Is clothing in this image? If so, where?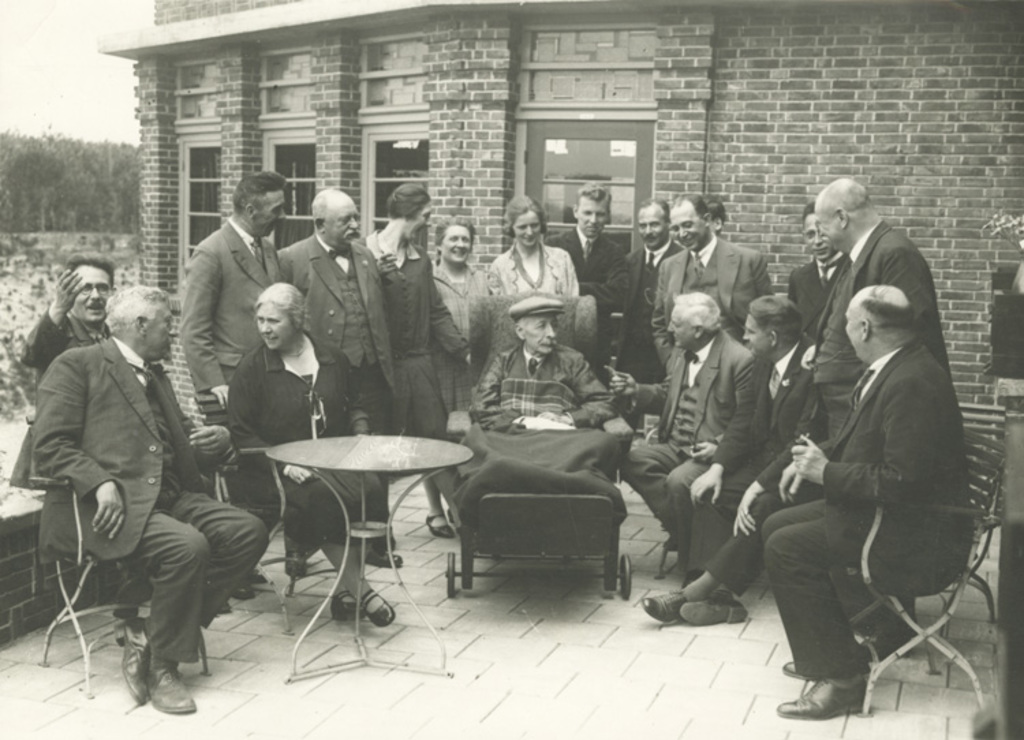
Yes, at x1=760 y1=337 x2=972 y2=683.
